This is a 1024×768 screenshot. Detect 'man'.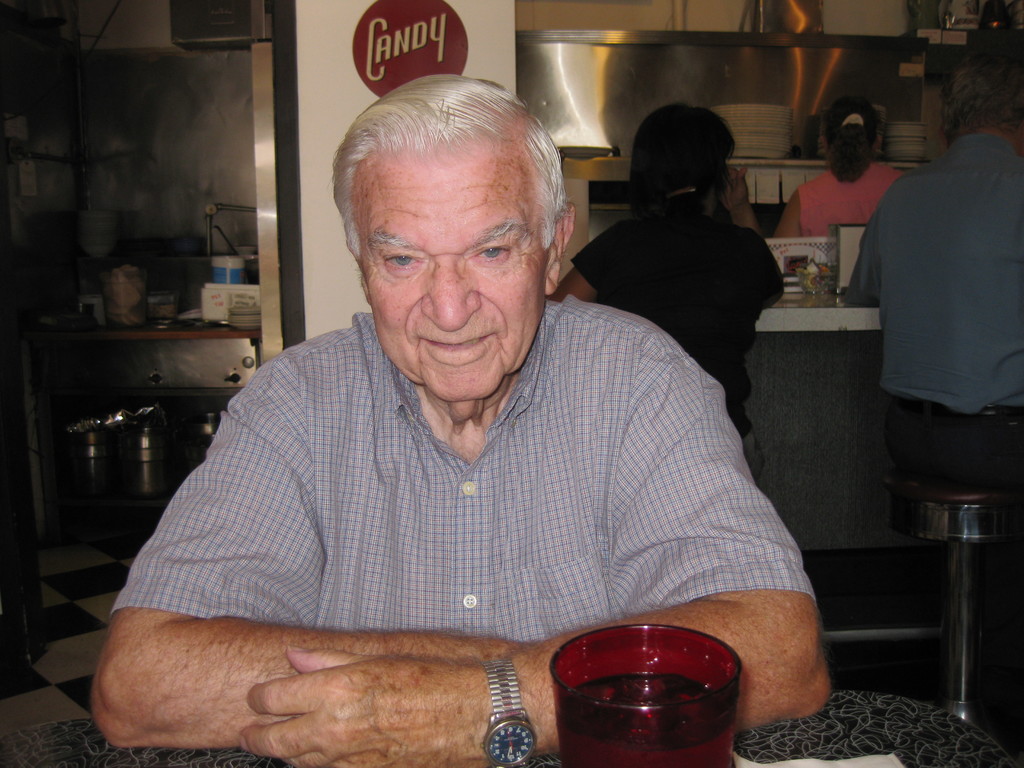
box(840, 46, 1023, 500).
